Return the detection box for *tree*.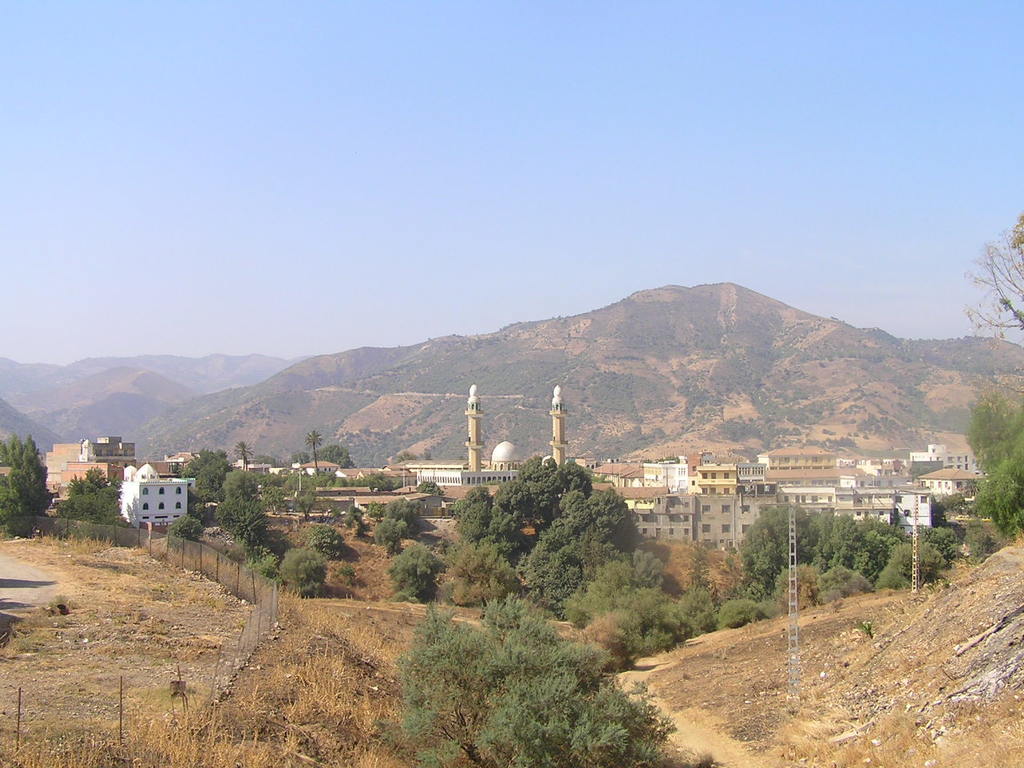
966/218/1023/350.
